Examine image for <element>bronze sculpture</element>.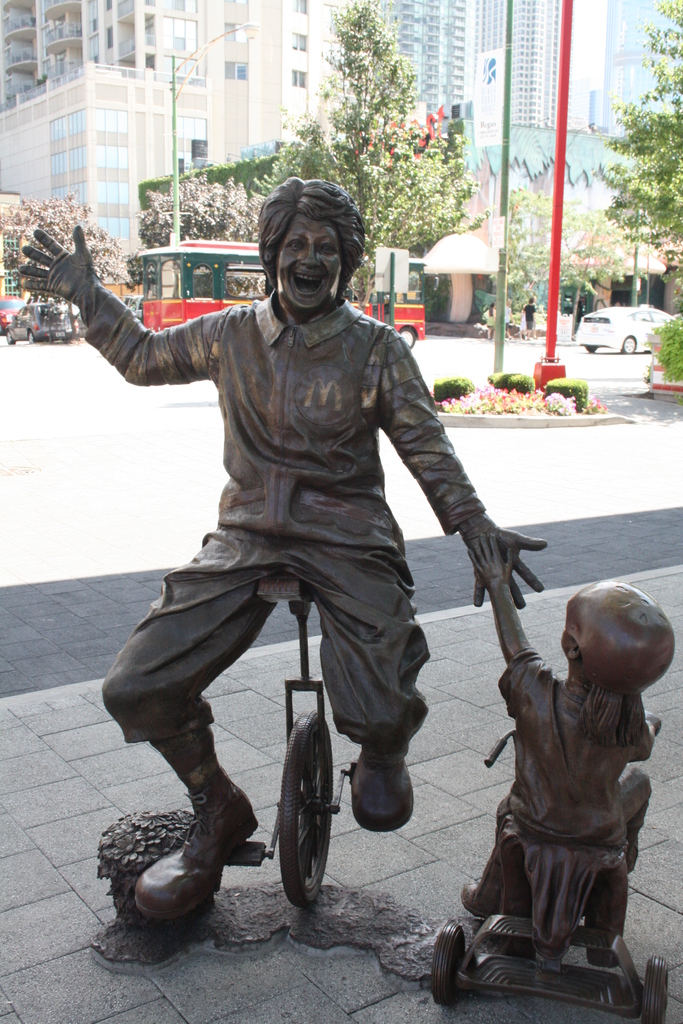
Examination result: (left=453, top=591, right=673, bottom=1009).
